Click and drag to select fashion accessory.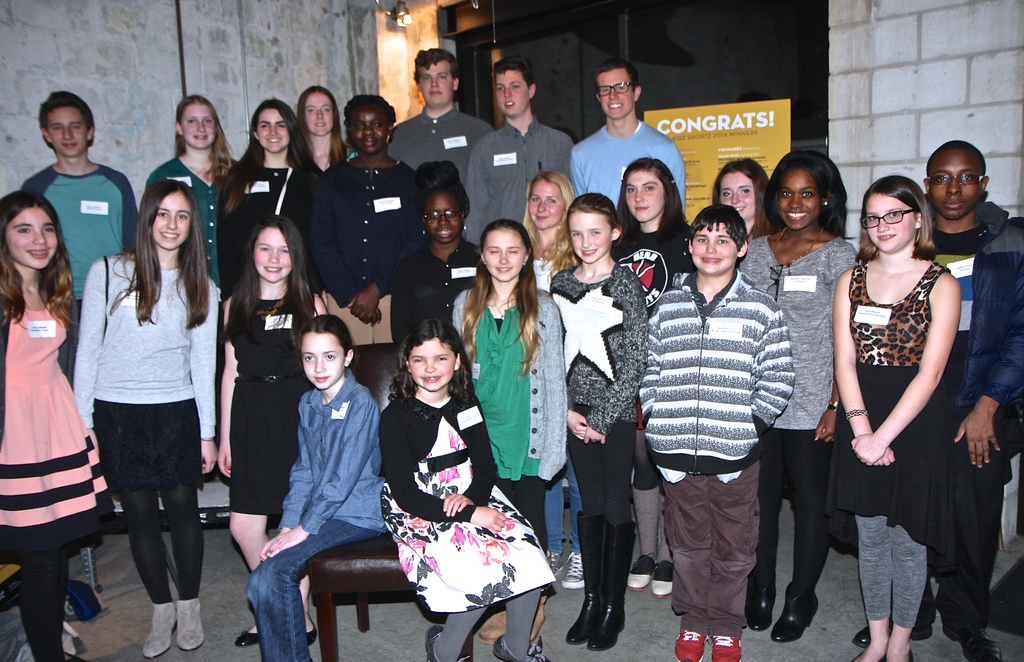
Selection: 141/601/173/661.
